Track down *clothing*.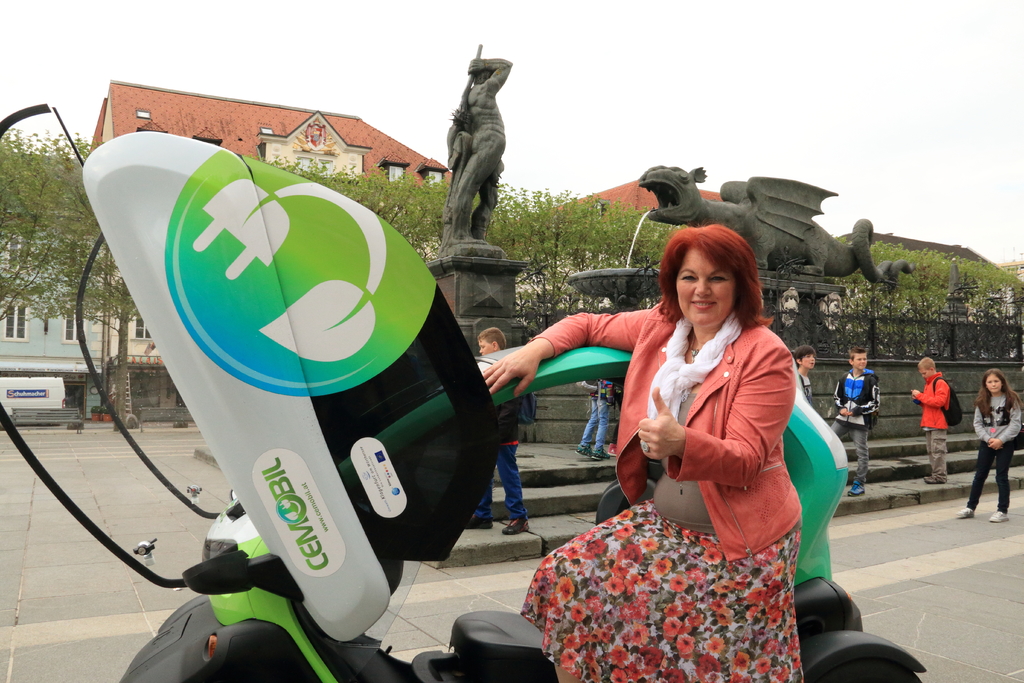
Tracked to (x1=538, y1=286, x2=846, y2=644).
